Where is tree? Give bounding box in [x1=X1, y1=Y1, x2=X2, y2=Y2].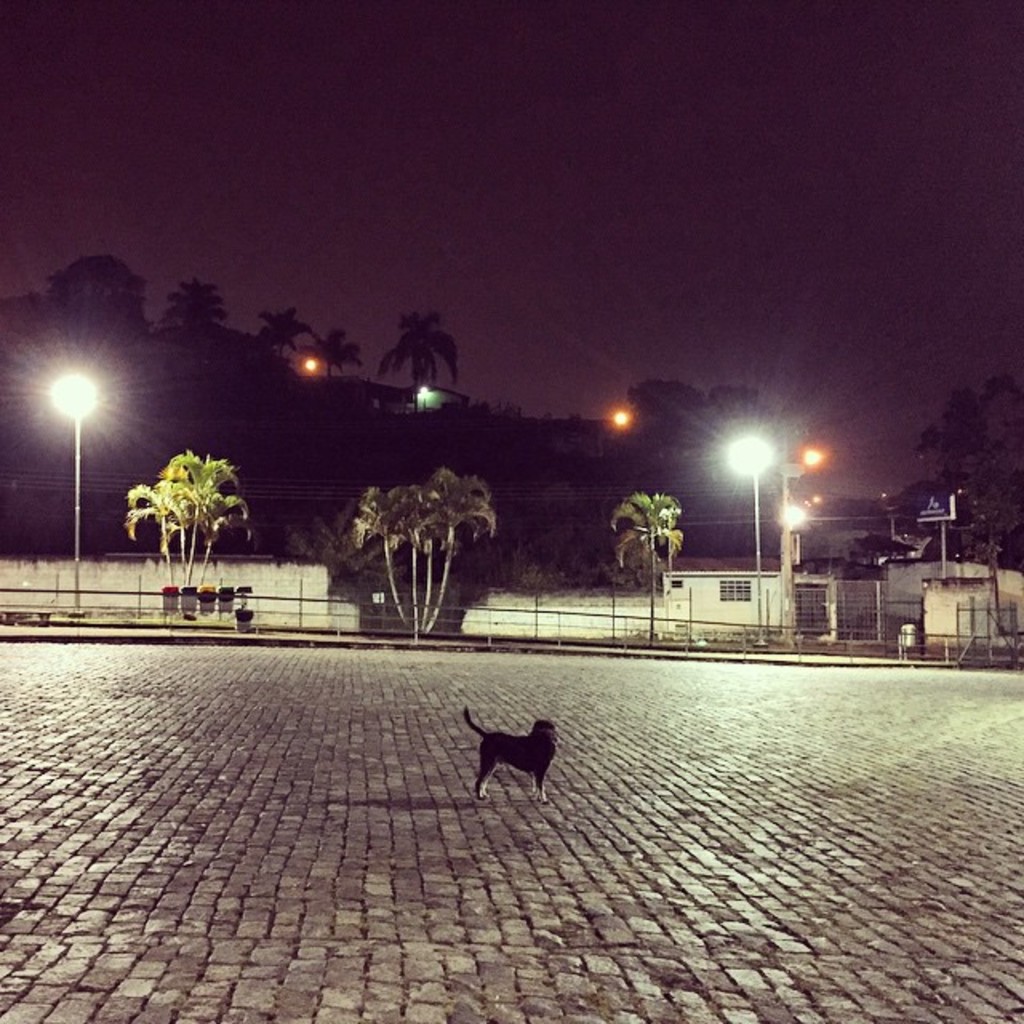
[x1=326, y1=334, x2=358, y2=374].
